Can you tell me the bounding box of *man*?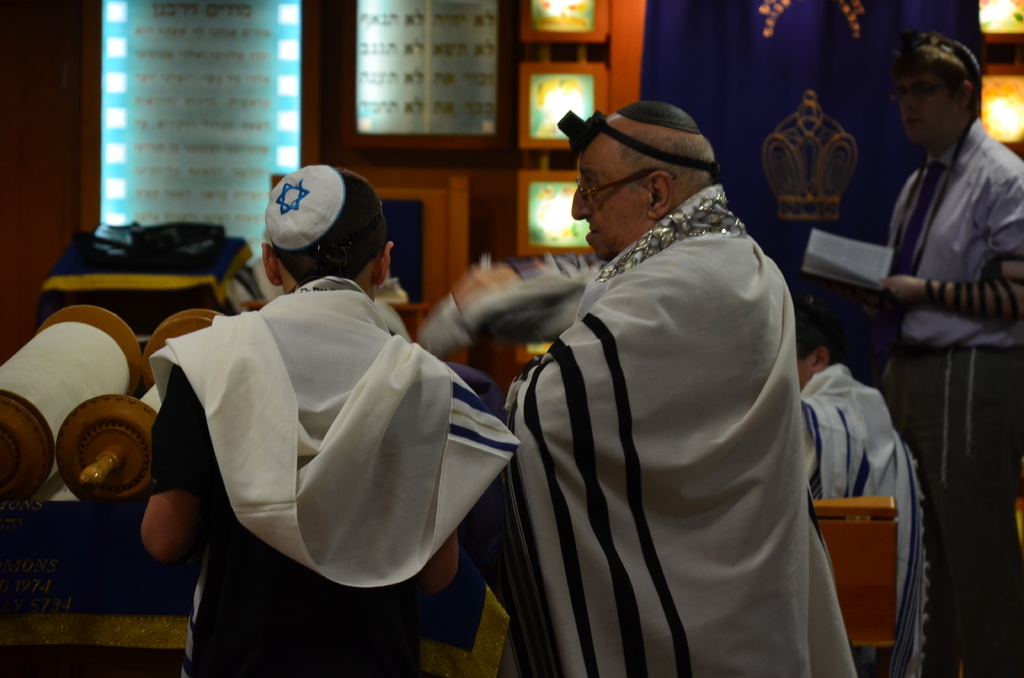
BBox(483, 96, 873, 677).
